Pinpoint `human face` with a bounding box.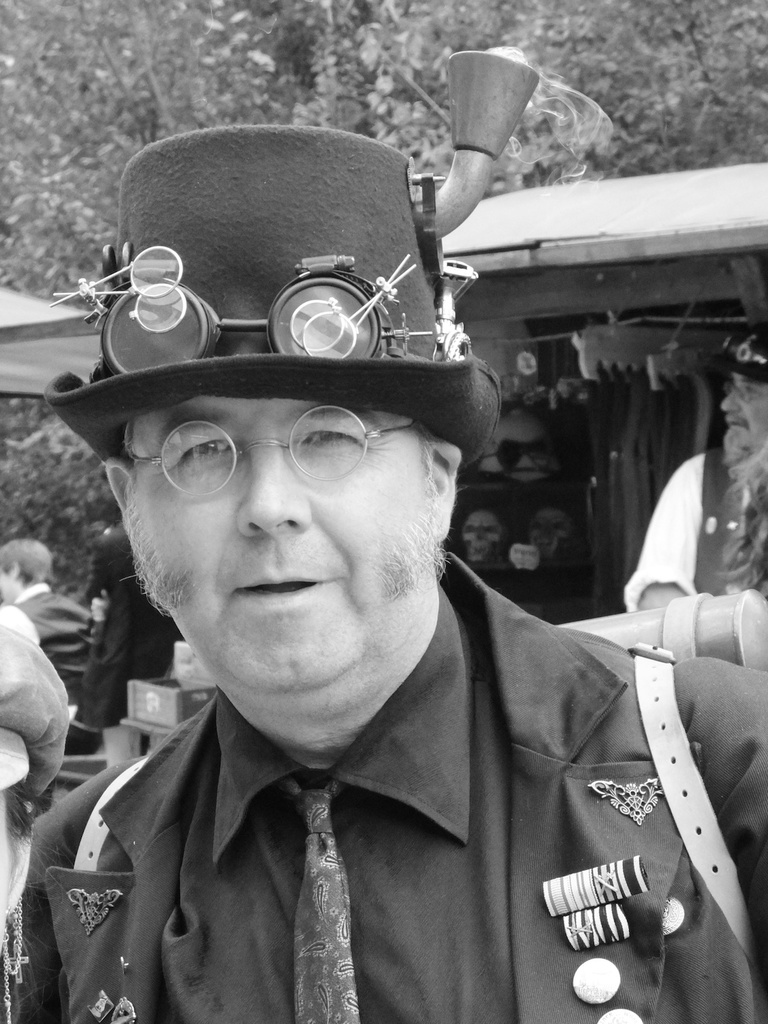
[left=719, top=374, right=767, bottom=479].
